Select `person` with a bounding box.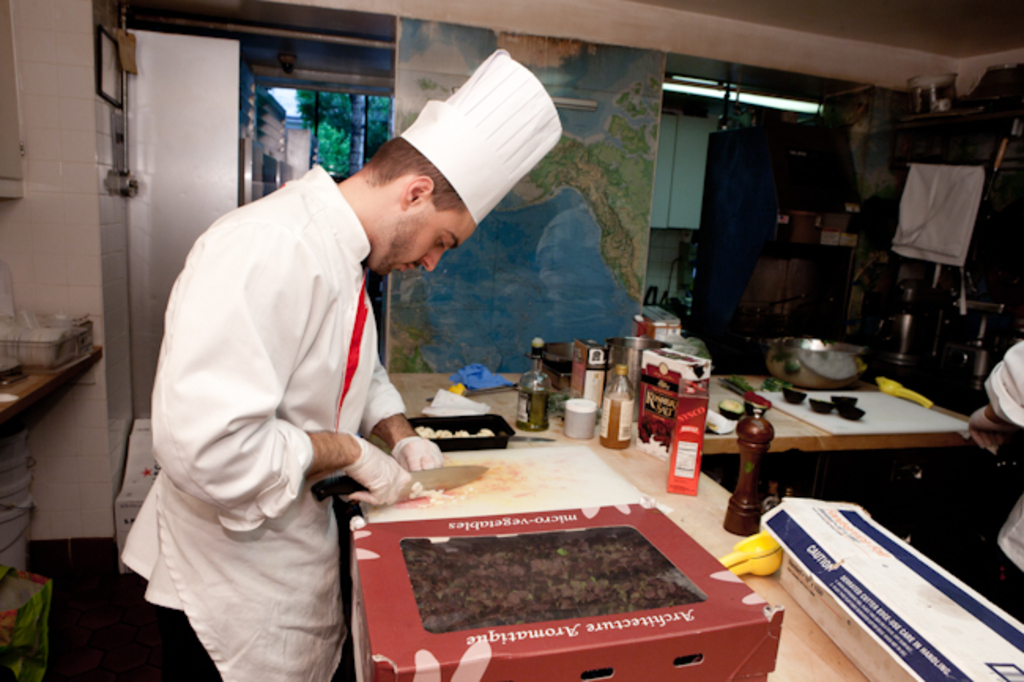
crop(121, 47, 562, 680).
